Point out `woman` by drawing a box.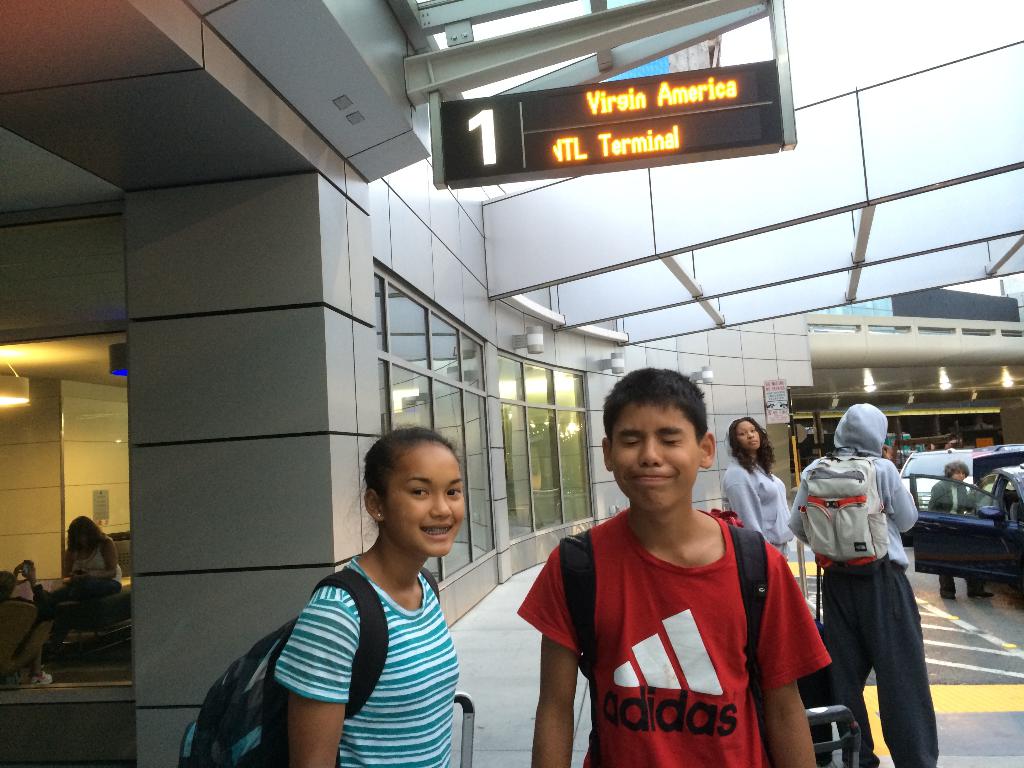
bbox=(723, 415, 791, 557).
